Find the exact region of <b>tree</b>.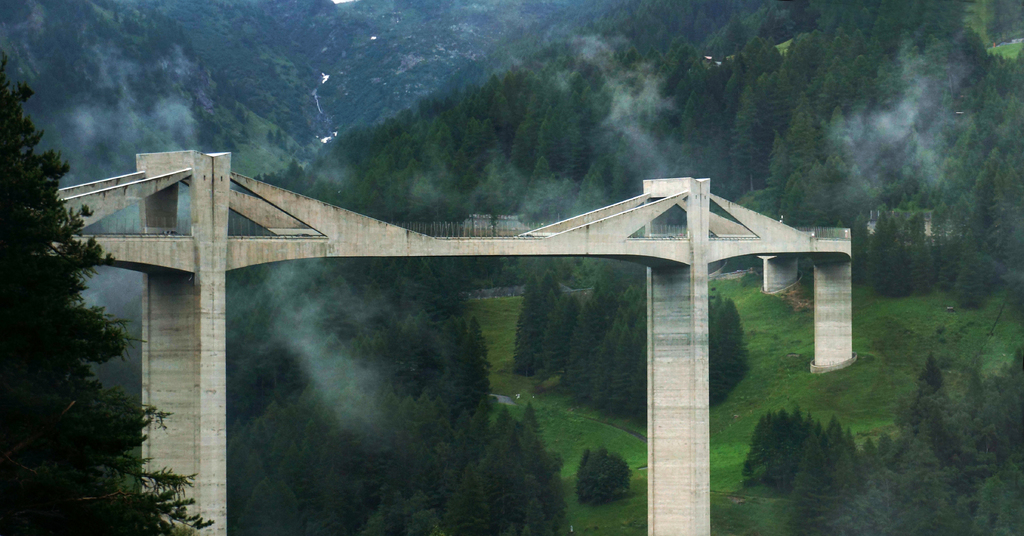
Exact region: <bbox>722, 91, 771, 187</bbox>.
